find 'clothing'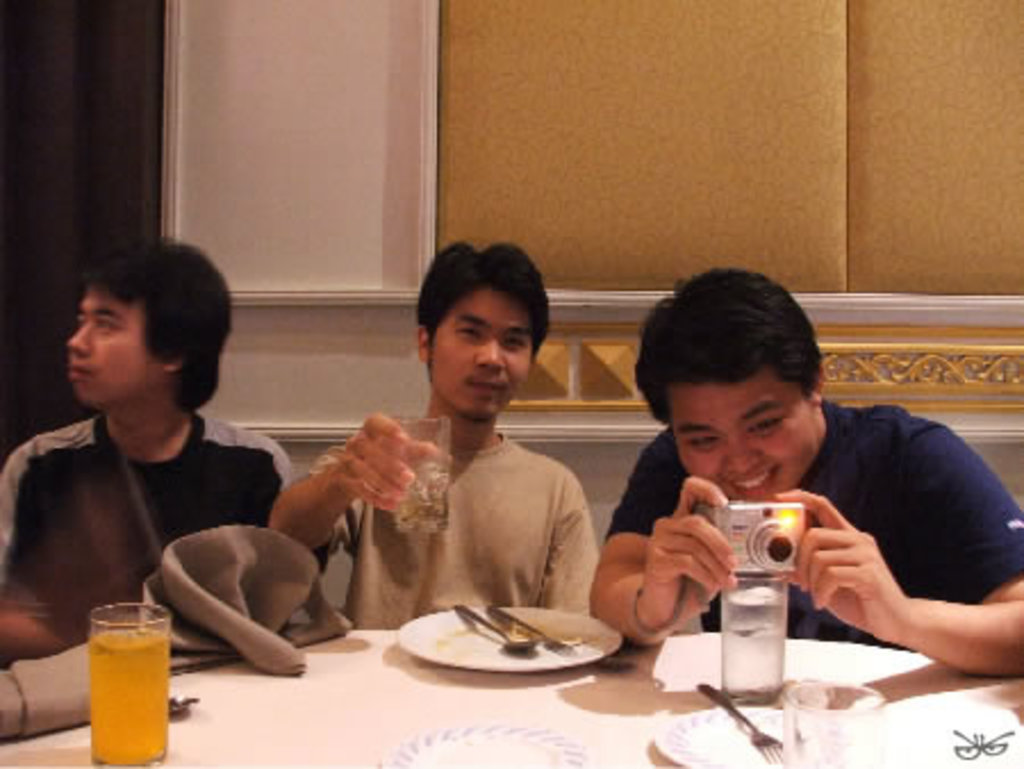
pyautogui.locateOnScreen(603, 384, 1022, 642)
